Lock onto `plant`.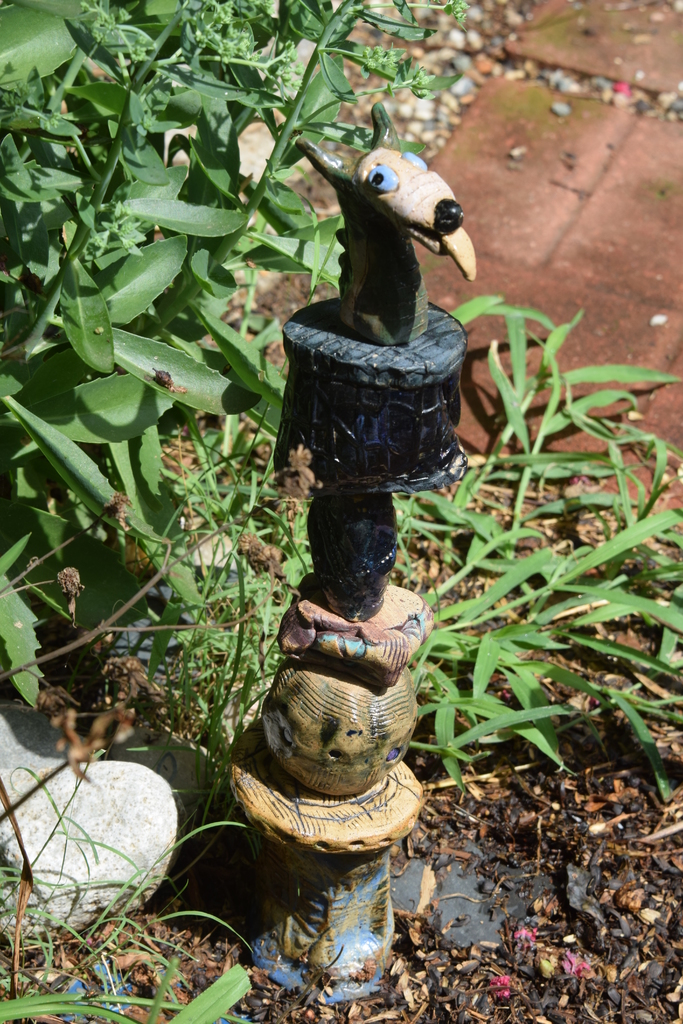
Locked: Rect(129, 288, 682, 798).
